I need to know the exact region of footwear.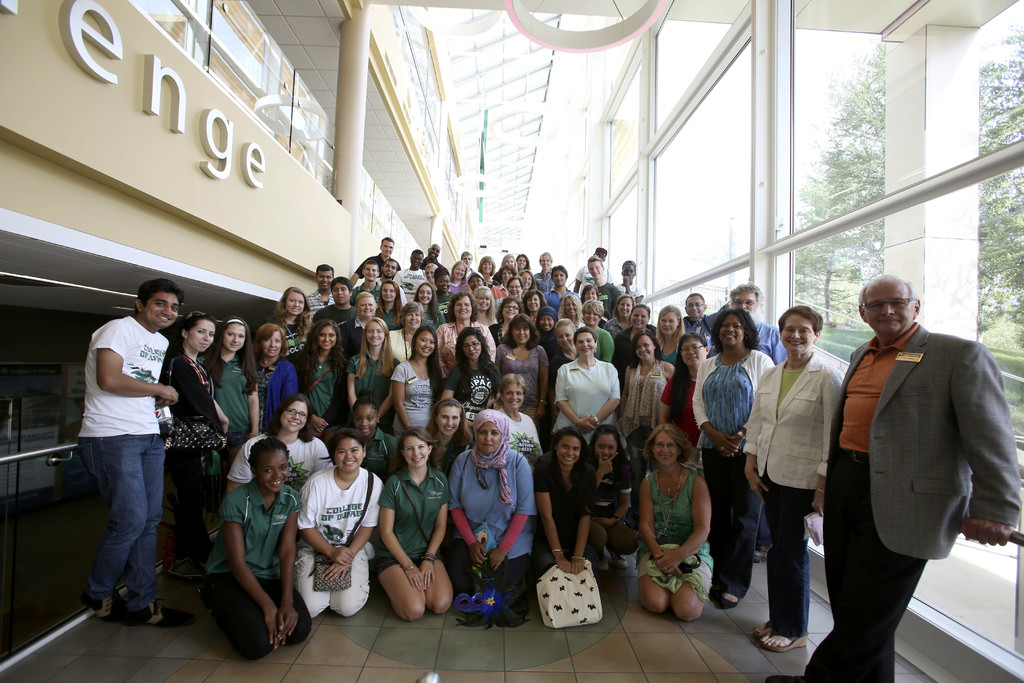
Region: Rect(124, 600, 201, 629).
